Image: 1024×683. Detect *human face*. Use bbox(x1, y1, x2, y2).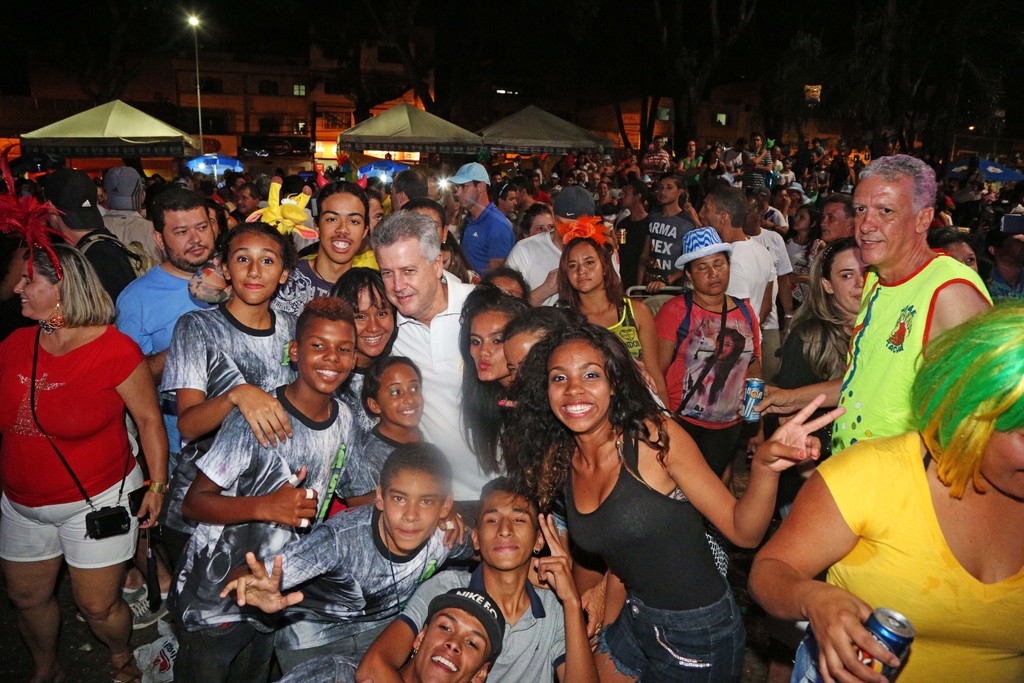
bbox(296, 304, 353, 388).
